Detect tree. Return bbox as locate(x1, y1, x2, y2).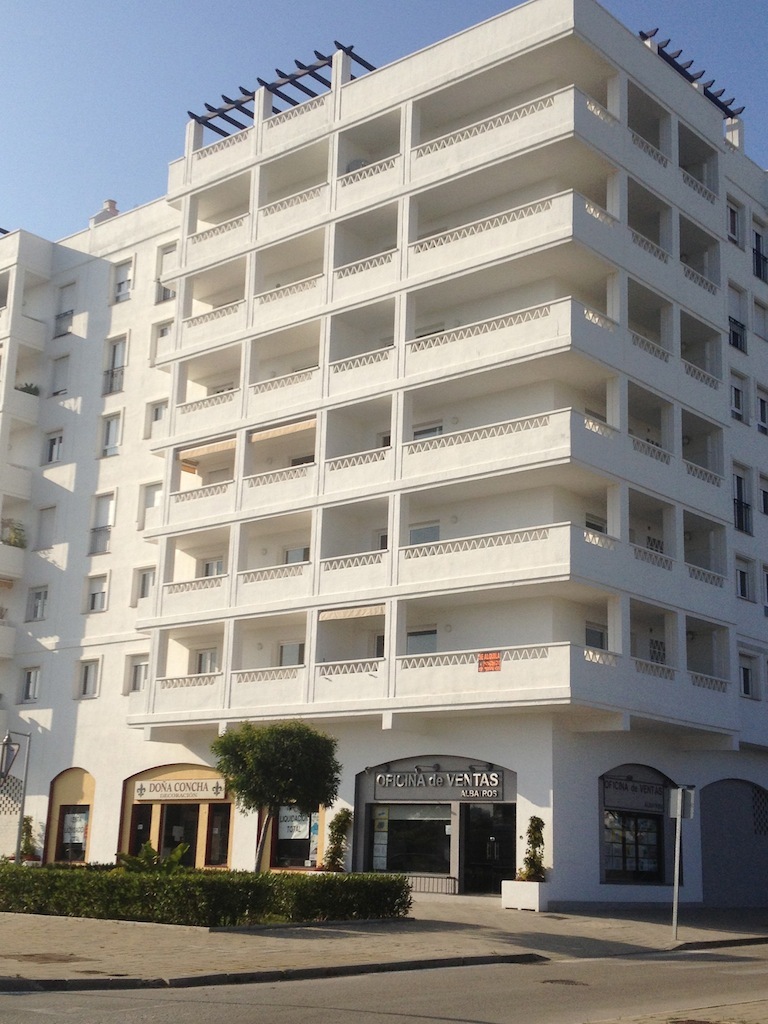
locate(244, 714, 344, 845).
